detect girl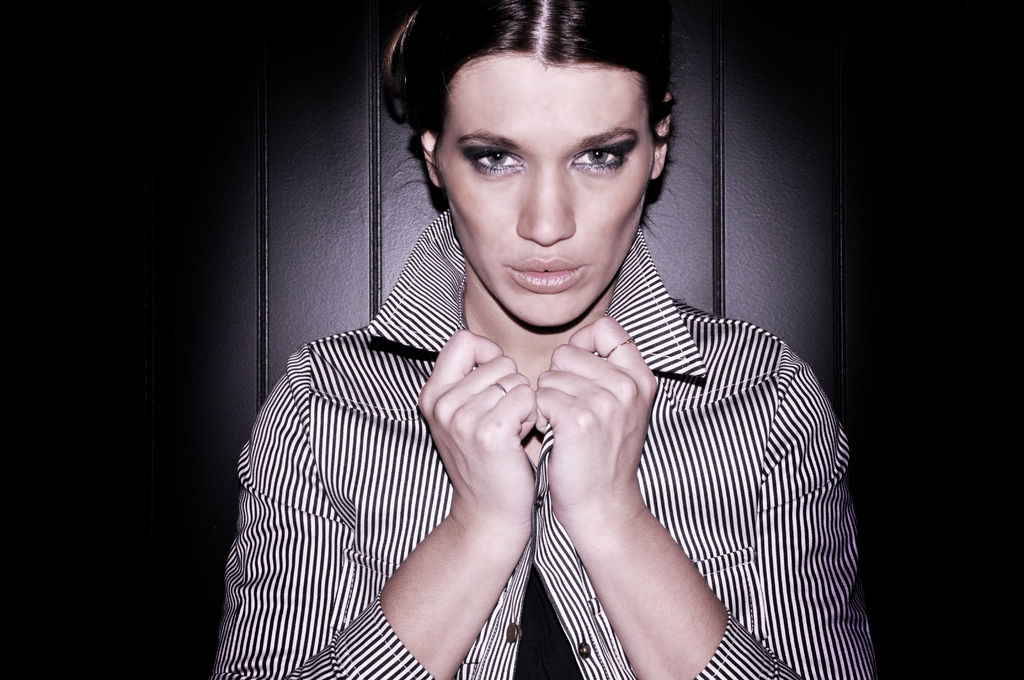
bbox(223, 0, 870, 679)
